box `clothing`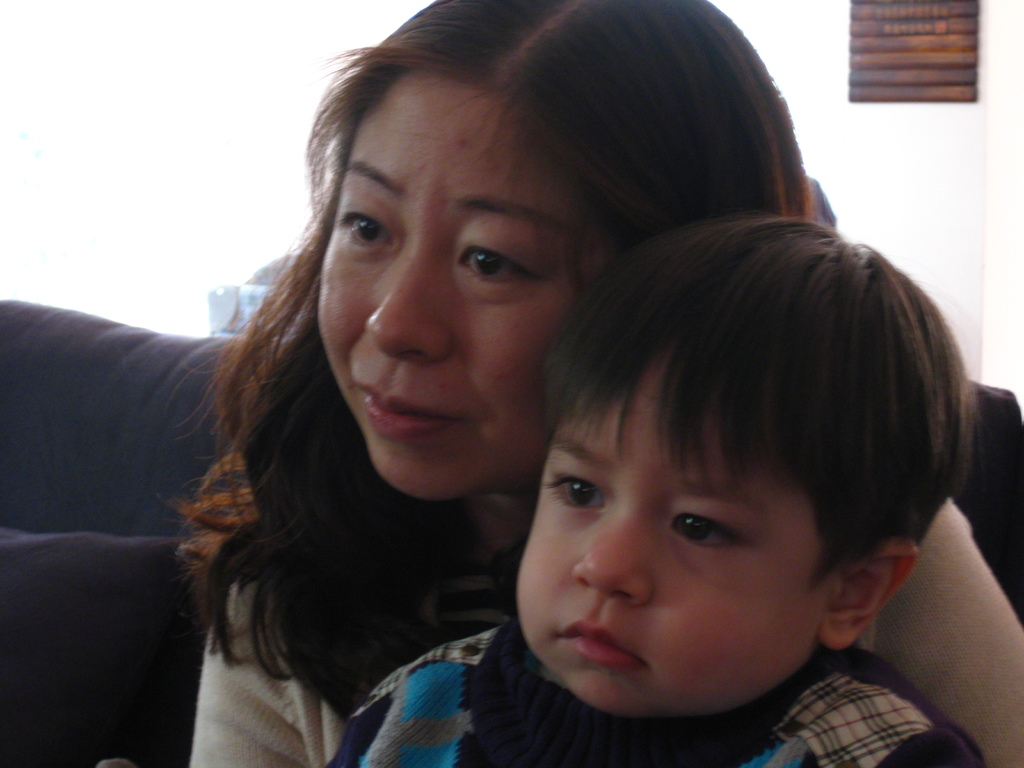
box=[189, 500, 1023, 767]
